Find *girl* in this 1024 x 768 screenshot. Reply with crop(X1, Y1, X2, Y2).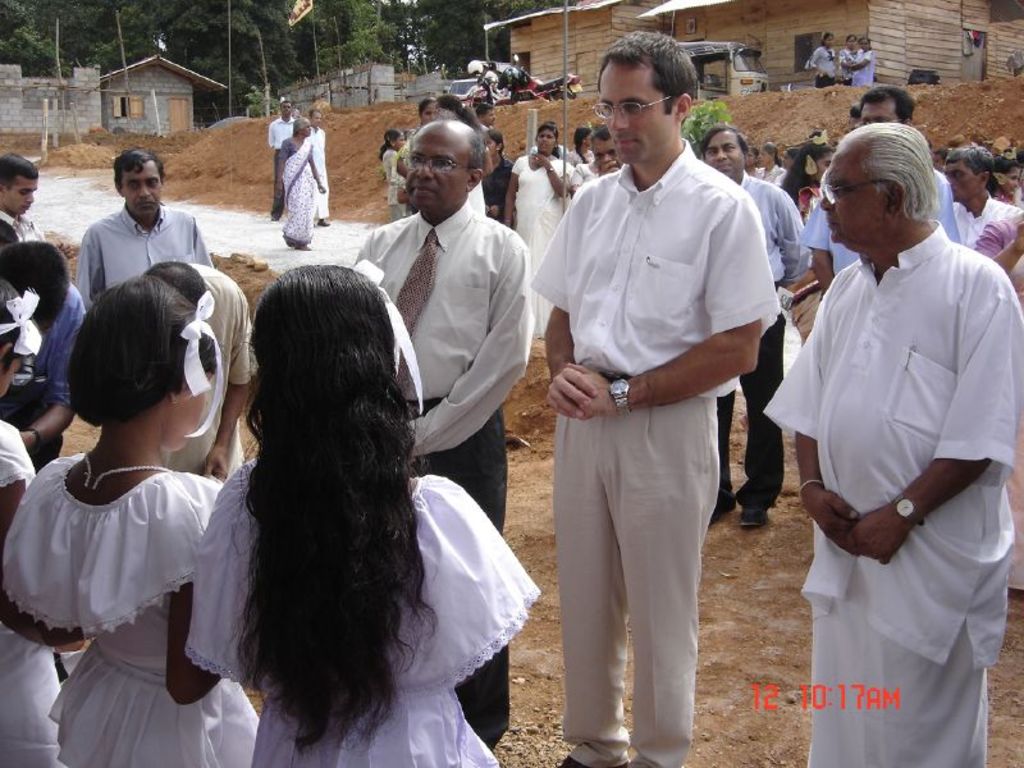
crop(851, 37, 877, 84).
